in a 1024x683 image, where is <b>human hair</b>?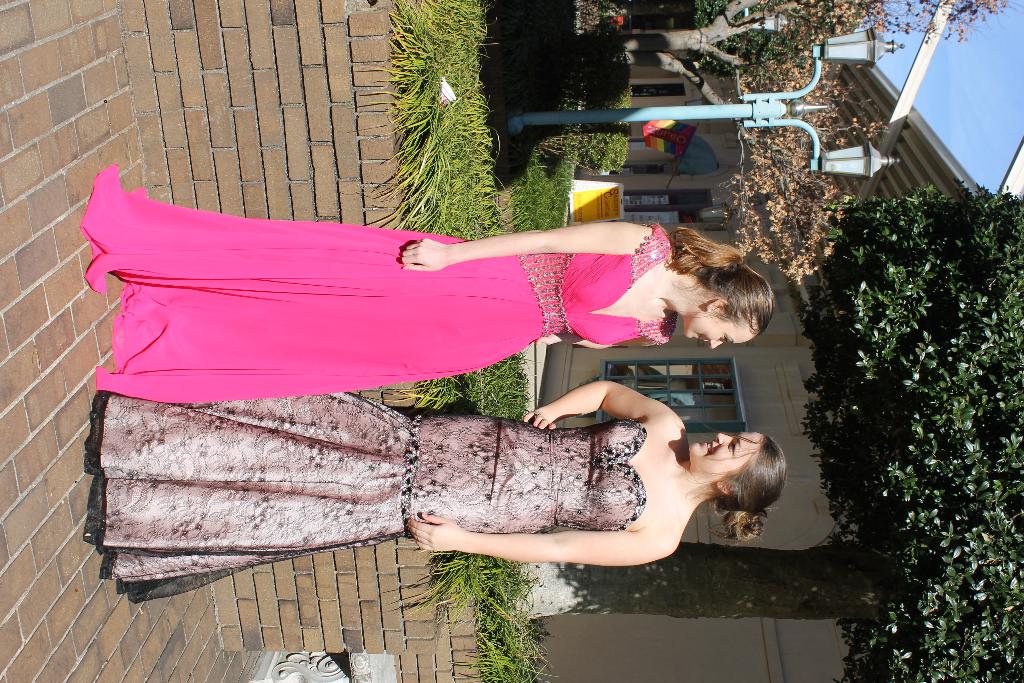
<bbox>644, 233, 791, 354</bbox>.
